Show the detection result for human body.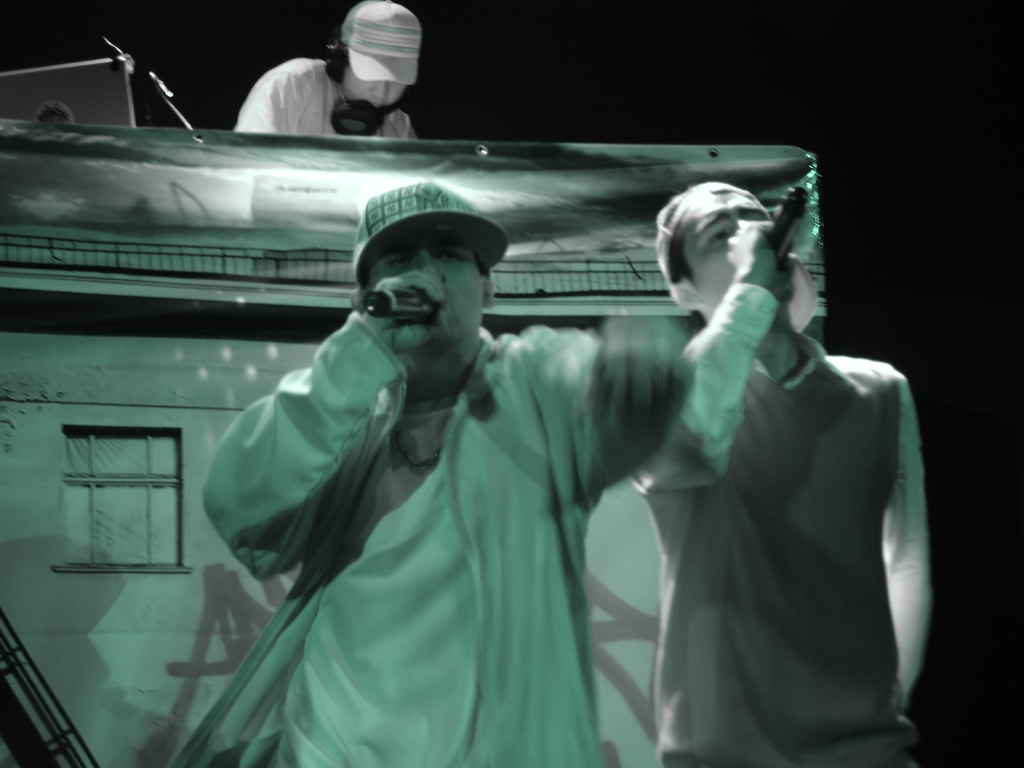
[247, 60, 417, 140].
